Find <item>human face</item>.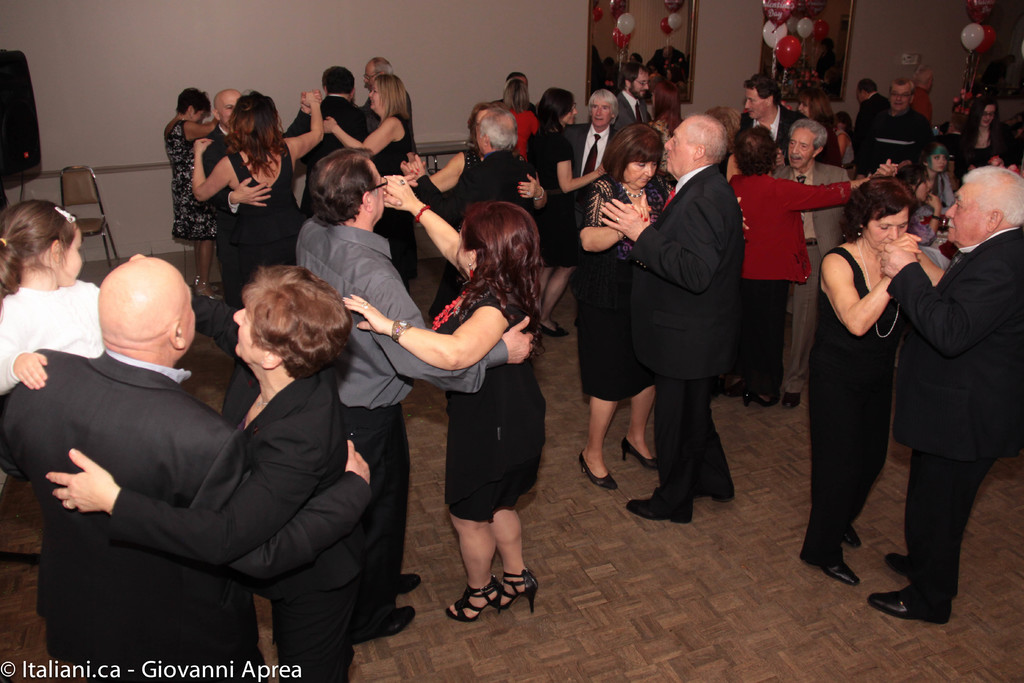
x1=792 y1=120 x2=817 y2=167.
